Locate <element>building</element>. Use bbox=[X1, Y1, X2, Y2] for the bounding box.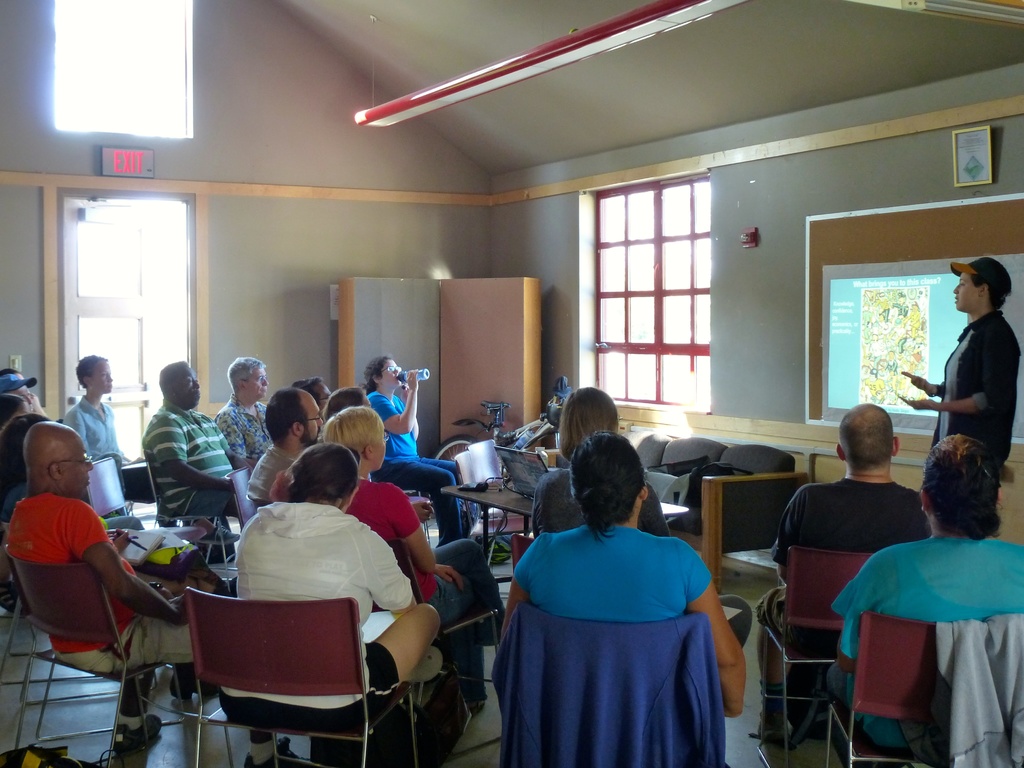
bbox=[0, 0, 1023, 767].
